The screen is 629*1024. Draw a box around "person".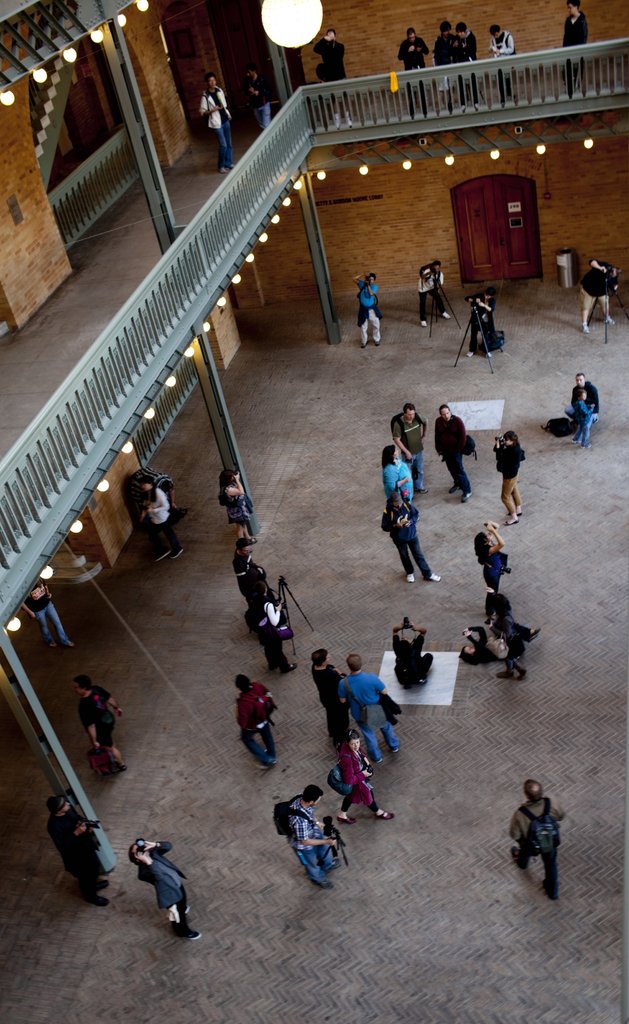
x1=388, y1=614, x2=438, y2=696.
